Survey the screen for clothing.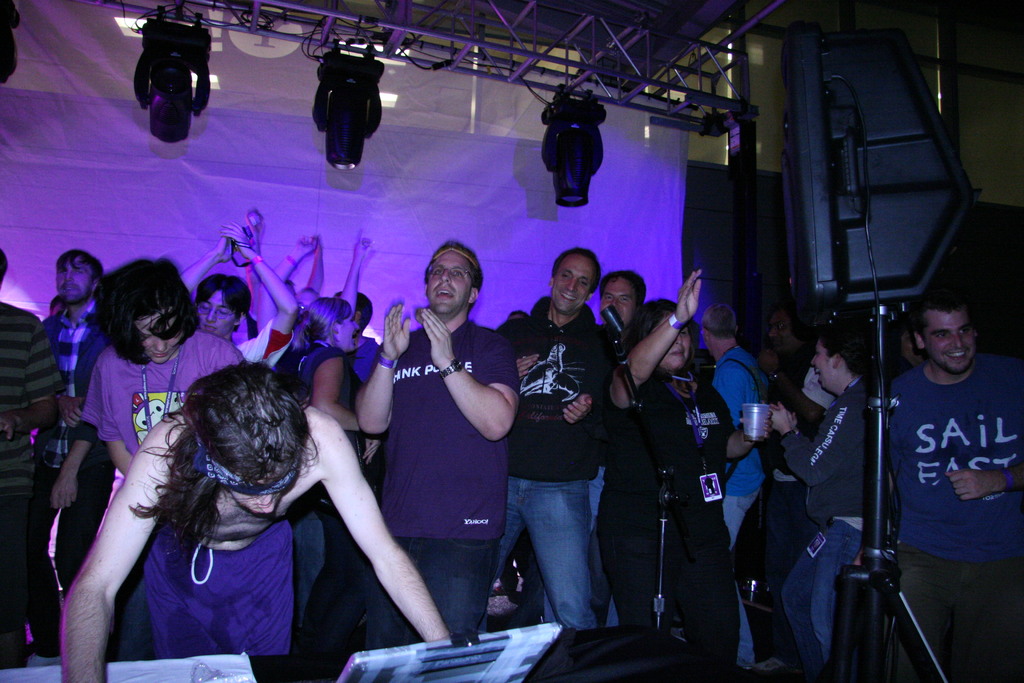
Survey found: [x1=712, y1=343, x2=772, y2=551].
